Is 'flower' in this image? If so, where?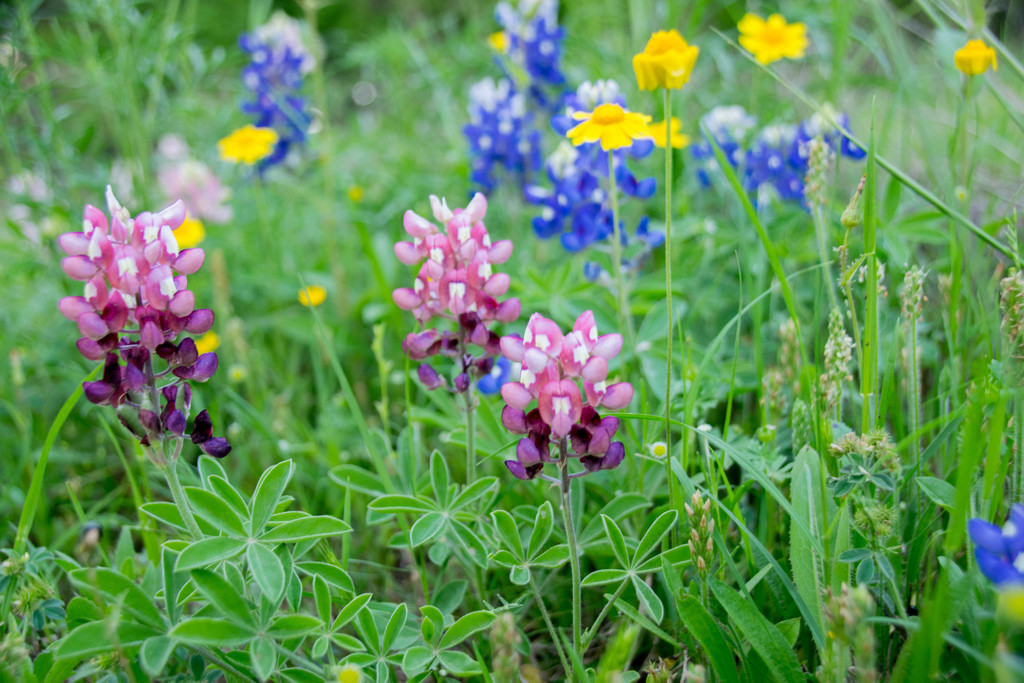
Yes, at x1=732, y1=12, x2=808, y2=63.
